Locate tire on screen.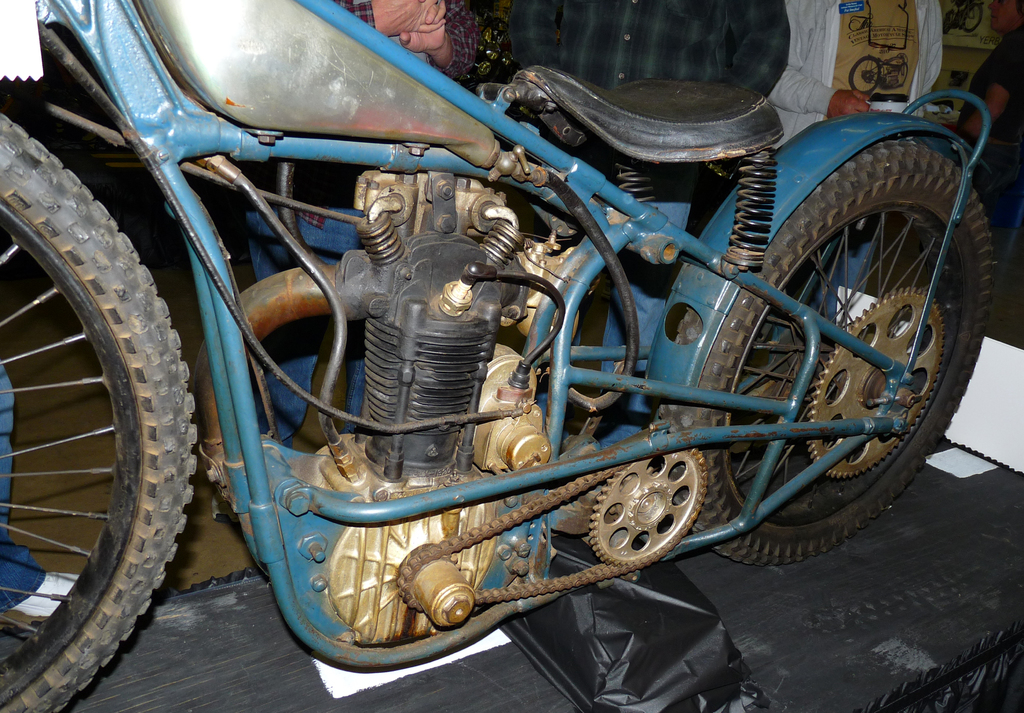
On screen at box=[963, 4, 982, 33].
